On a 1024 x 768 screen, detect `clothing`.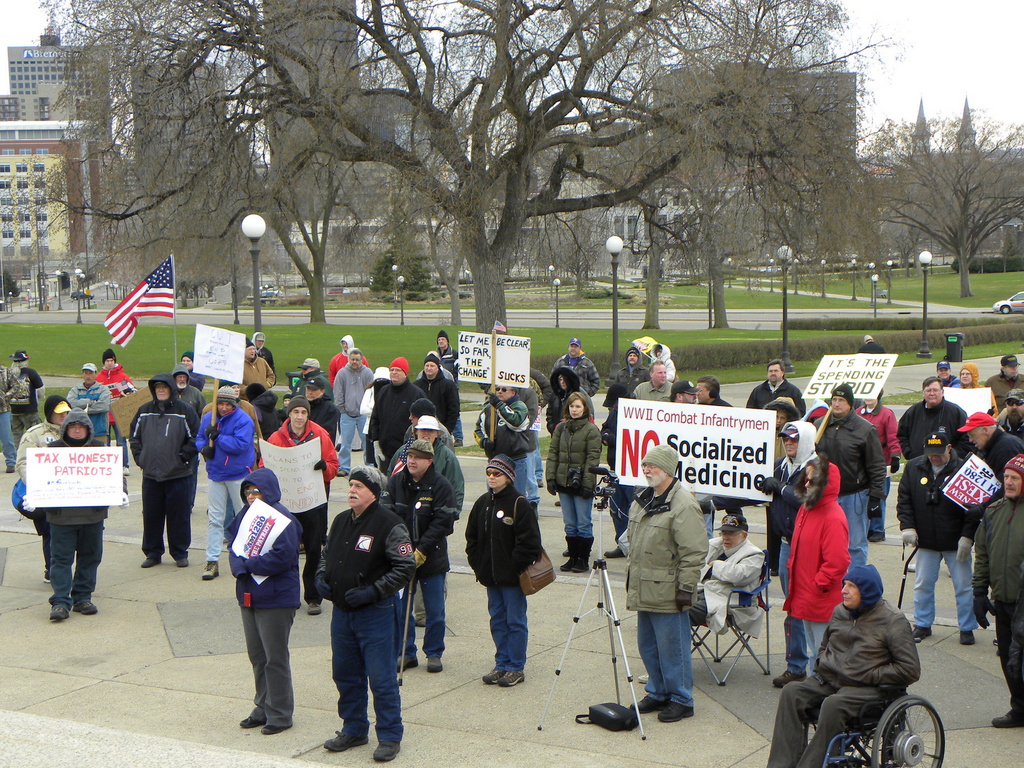
select_region(381, 467, 461, 663).
